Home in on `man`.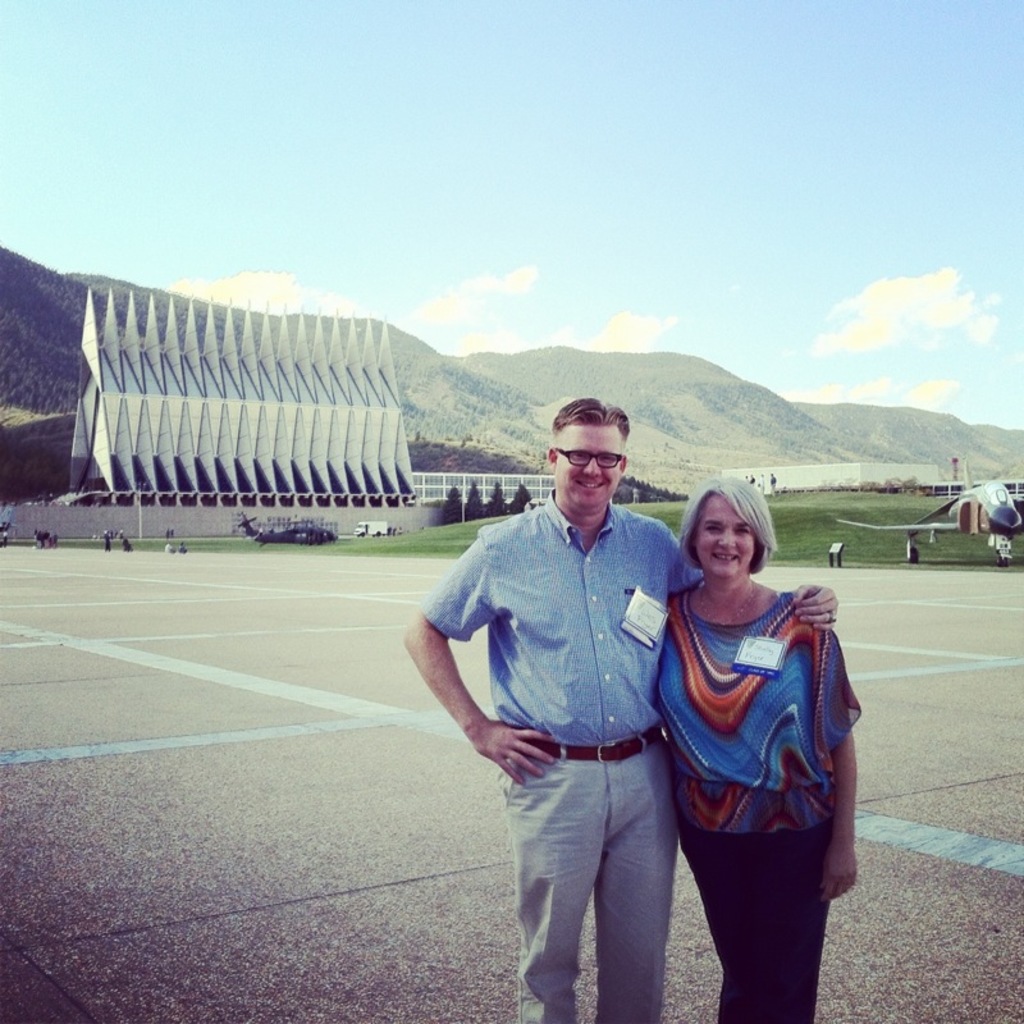
Homed in at (443,344,713,1023).
